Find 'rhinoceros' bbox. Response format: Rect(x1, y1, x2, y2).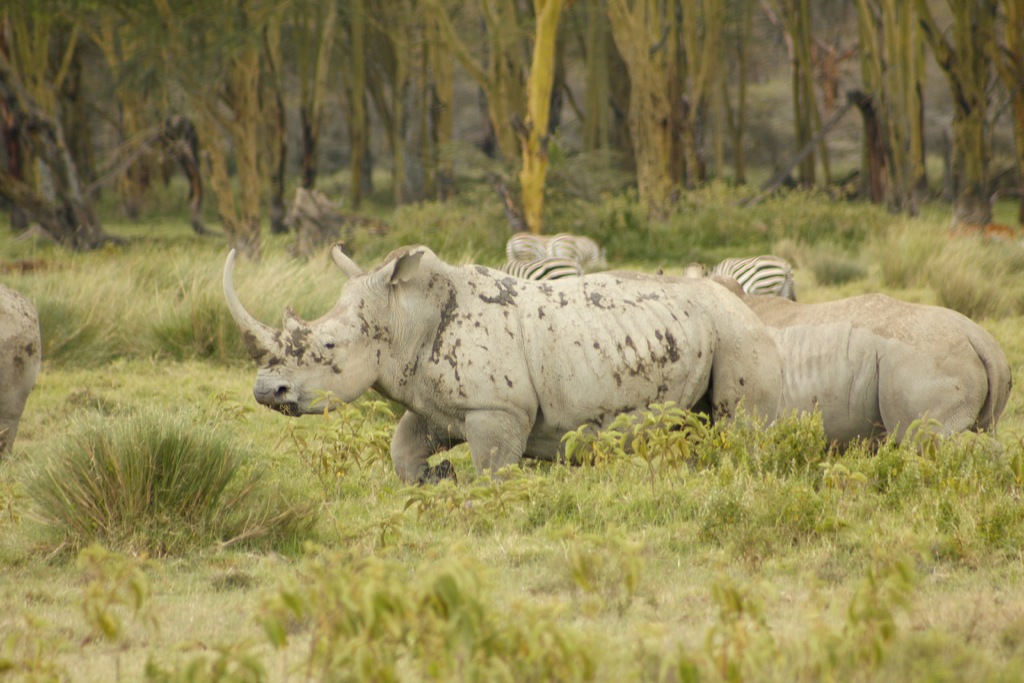
Rect(0, 279, 43, 461).
